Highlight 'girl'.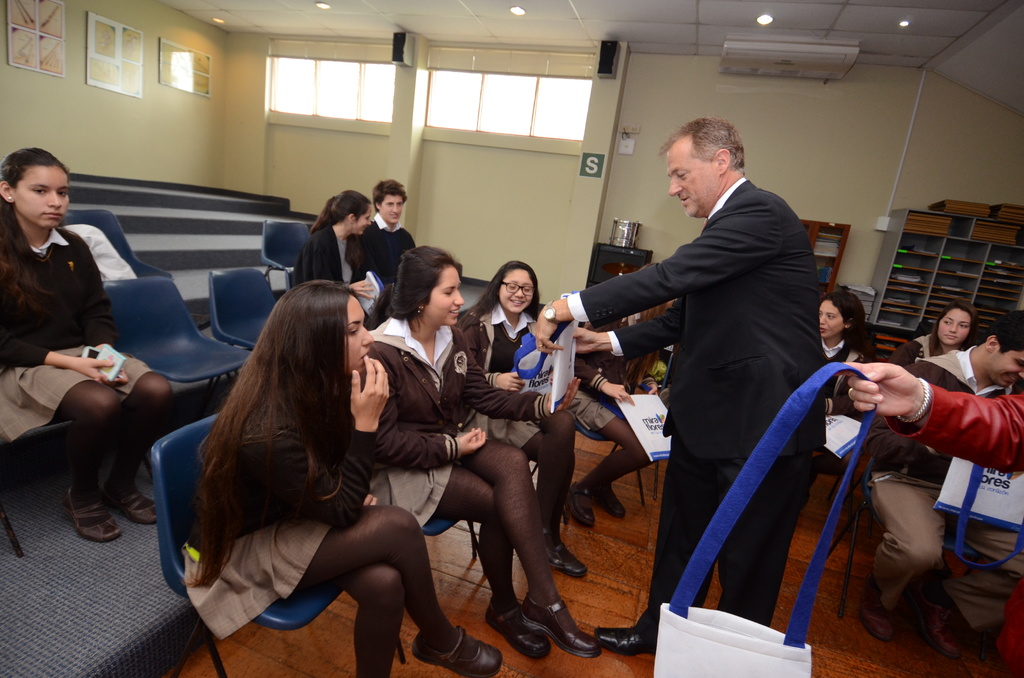
Highlighted region: [179, 276, 502, 677].
